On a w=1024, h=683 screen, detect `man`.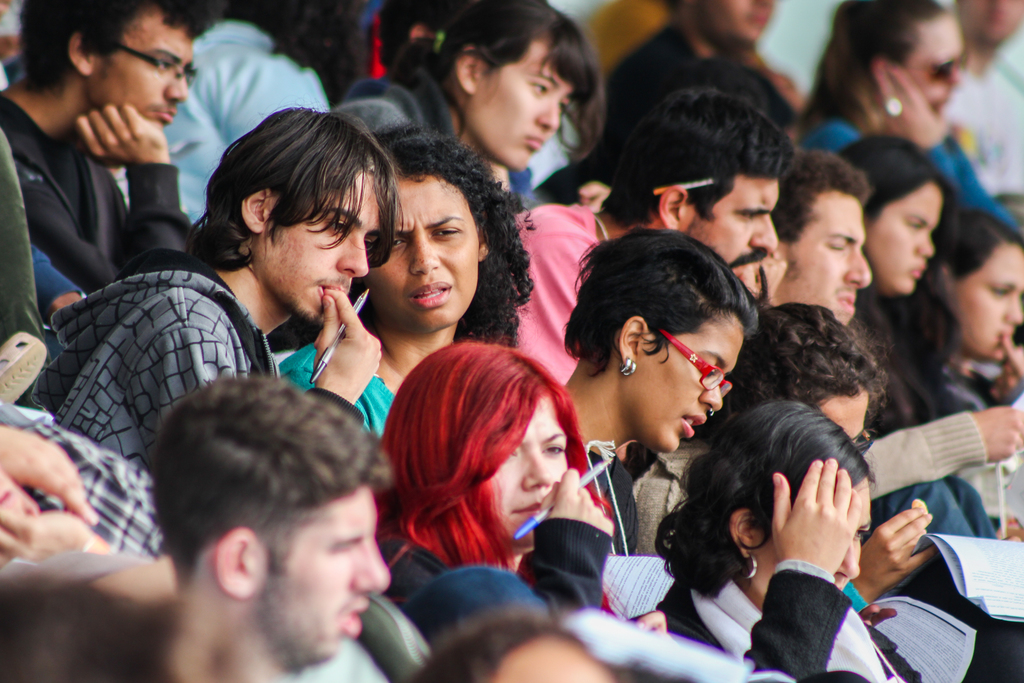
152, 369, 397, 682.
